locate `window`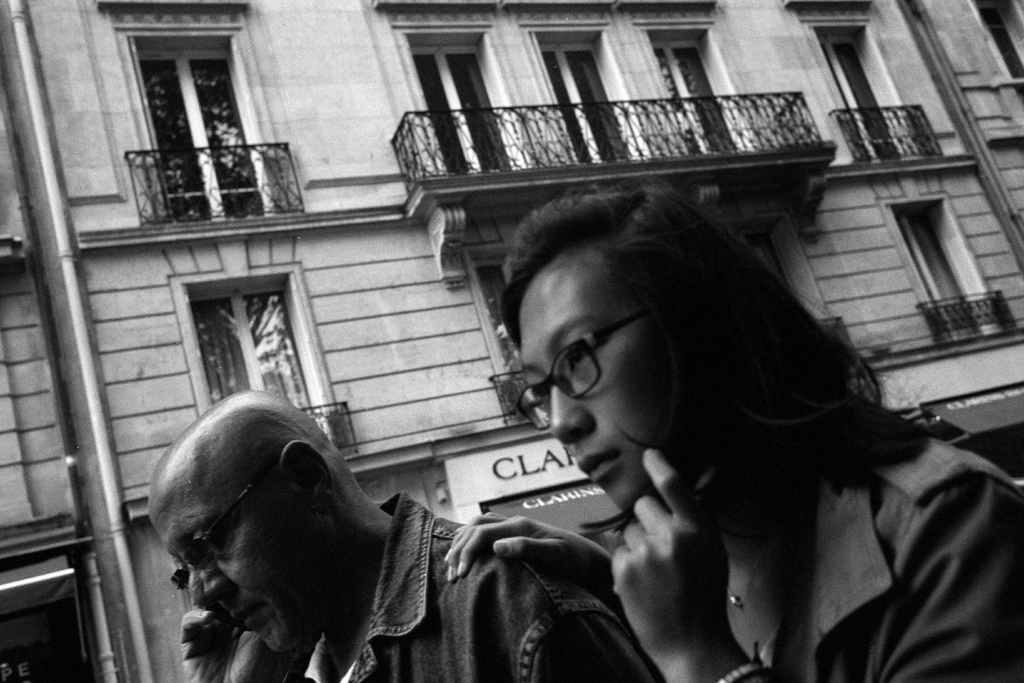
bbox(171, 263, 356, 457)
